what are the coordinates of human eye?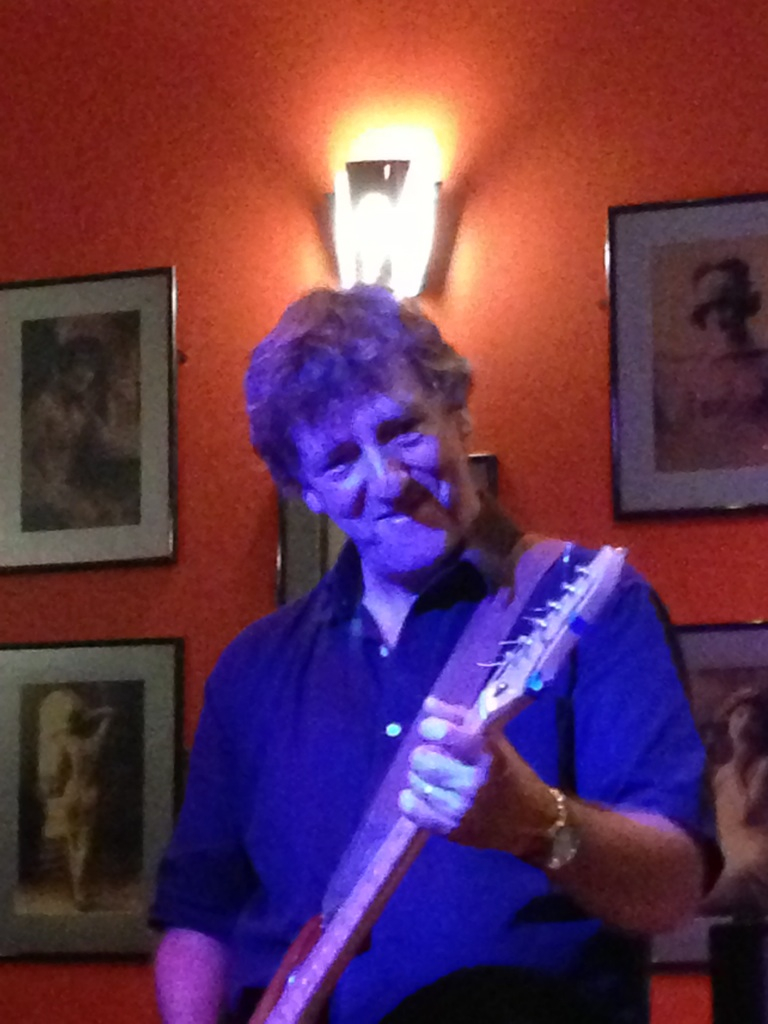
rect(312, 447, 364, 481).
